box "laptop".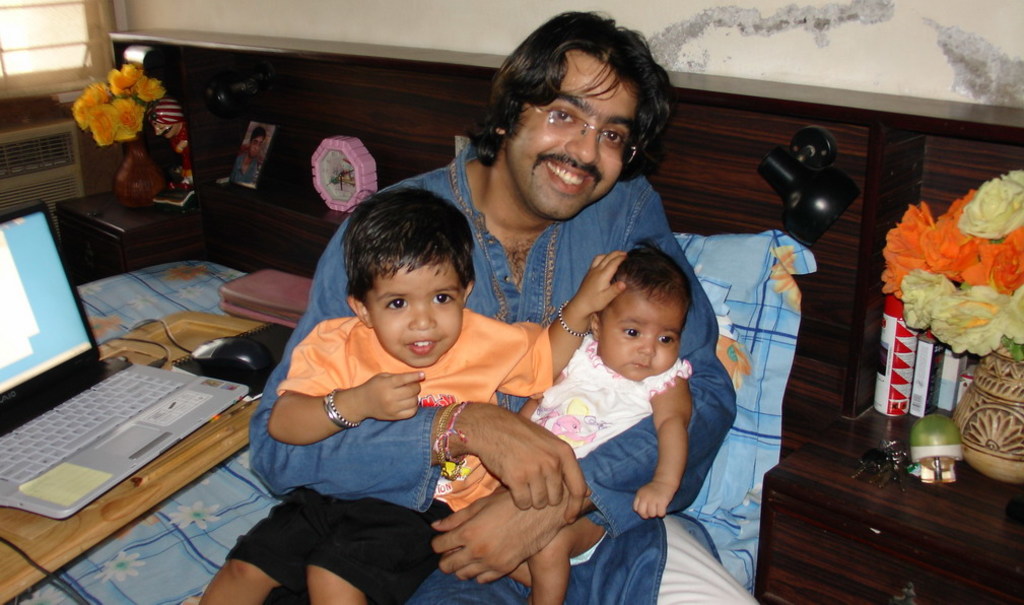
pyautogui.locateOnScreen(15, 234, 231, 545).
